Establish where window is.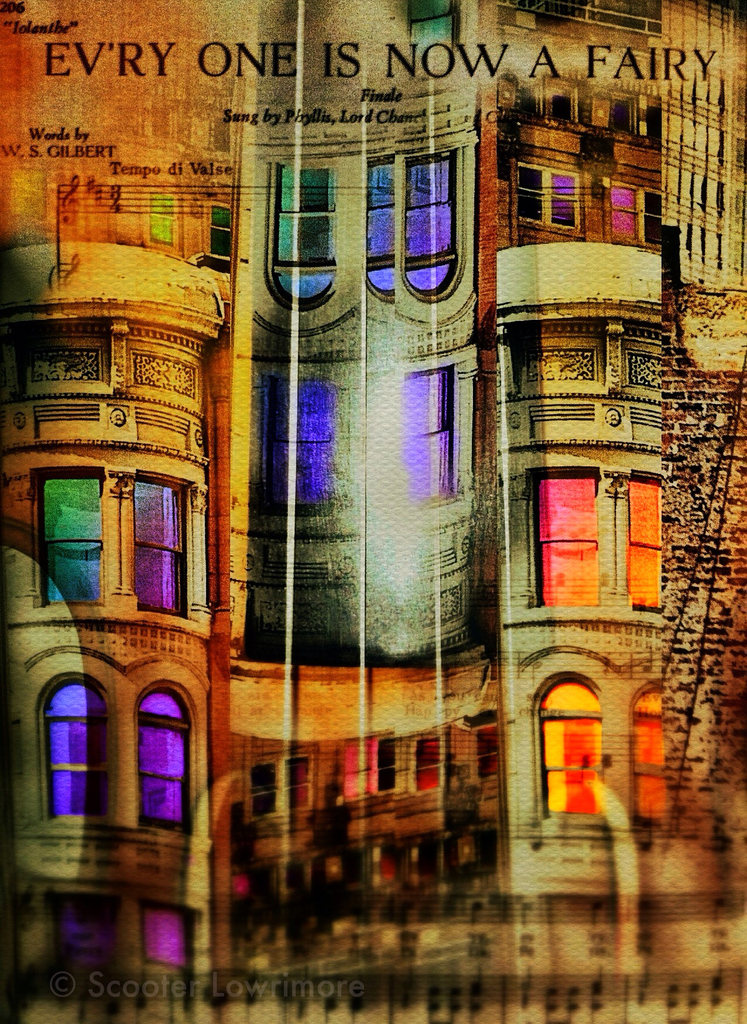
Established at {"x1": 635, "y1": 679, "x2": 663, "y2": 826}.
